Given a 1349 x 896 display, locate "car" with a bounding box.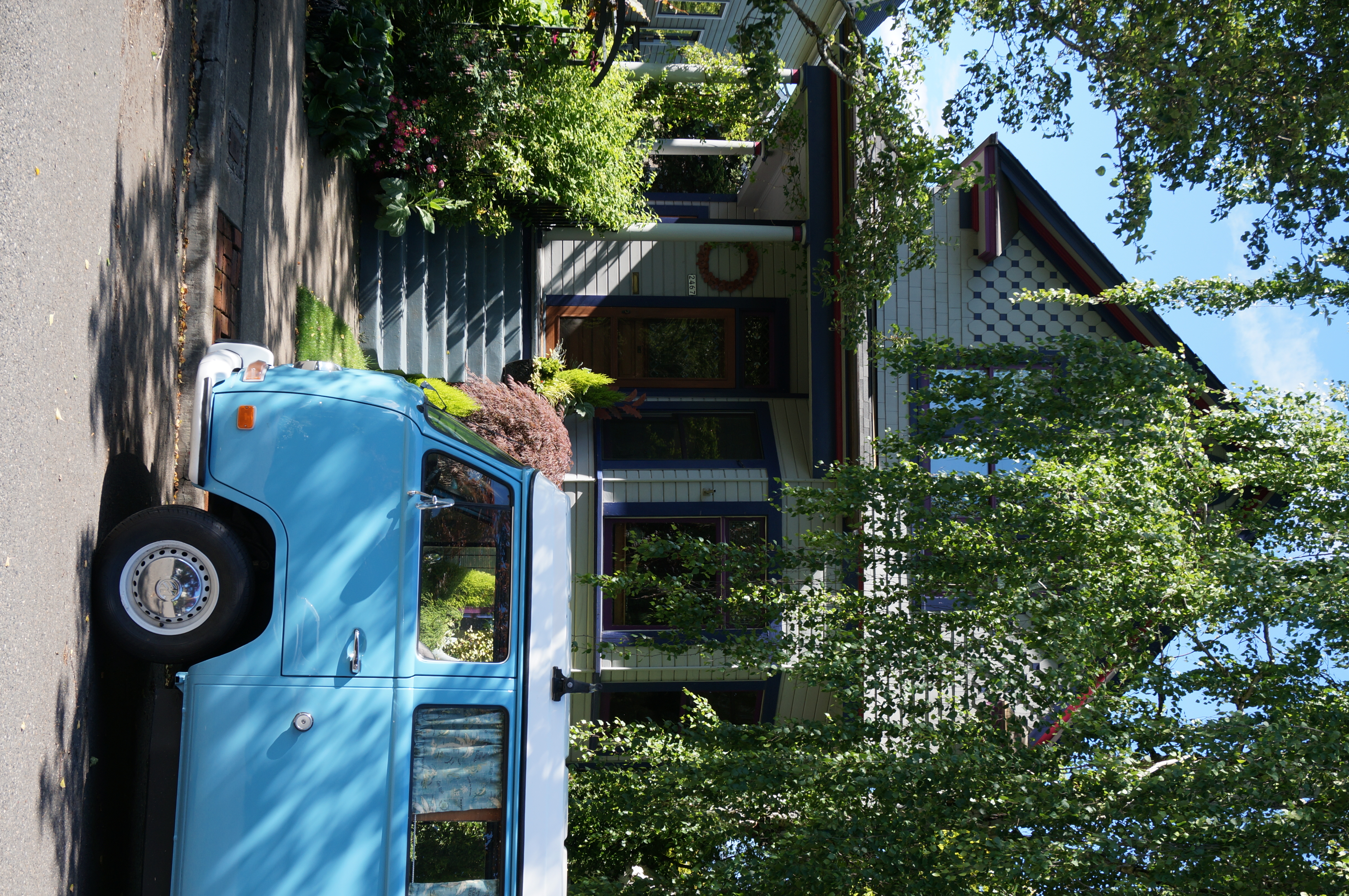
Located: <bbox>26, 85, 157, 244</bbox>.
